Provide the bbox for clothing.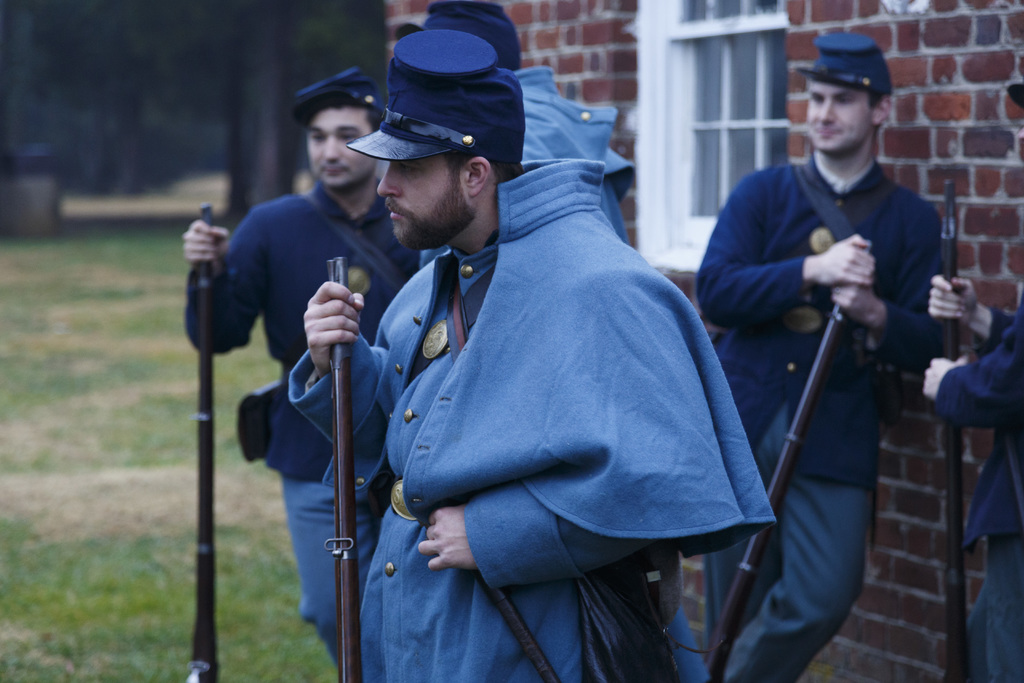
box=[698, 151, 944, 680].
